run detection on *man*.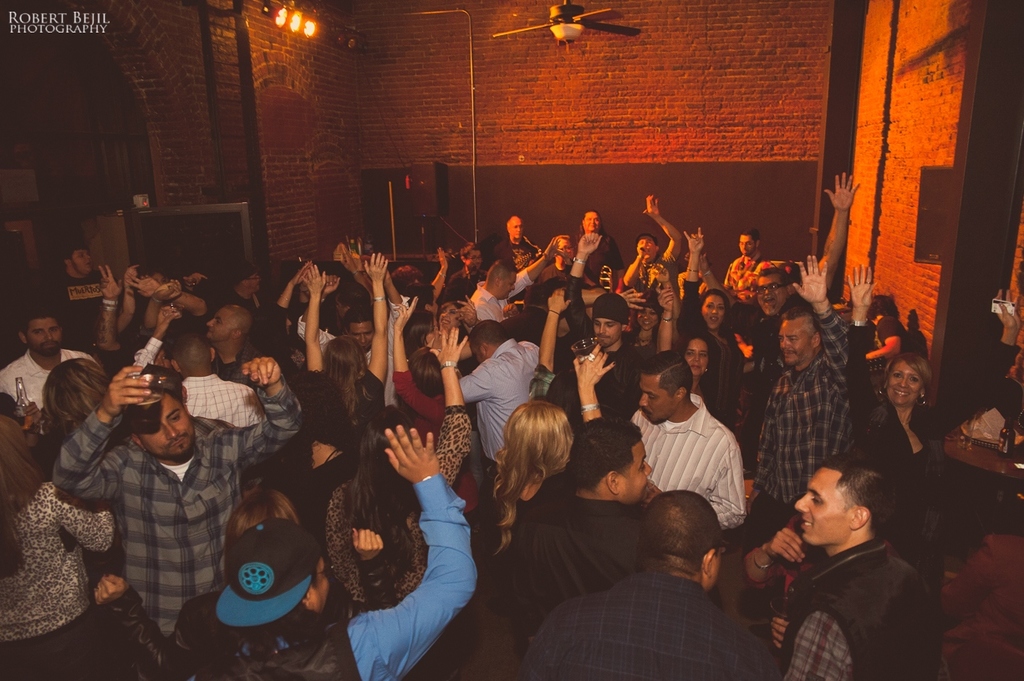
Result: [1,312,94,421].
